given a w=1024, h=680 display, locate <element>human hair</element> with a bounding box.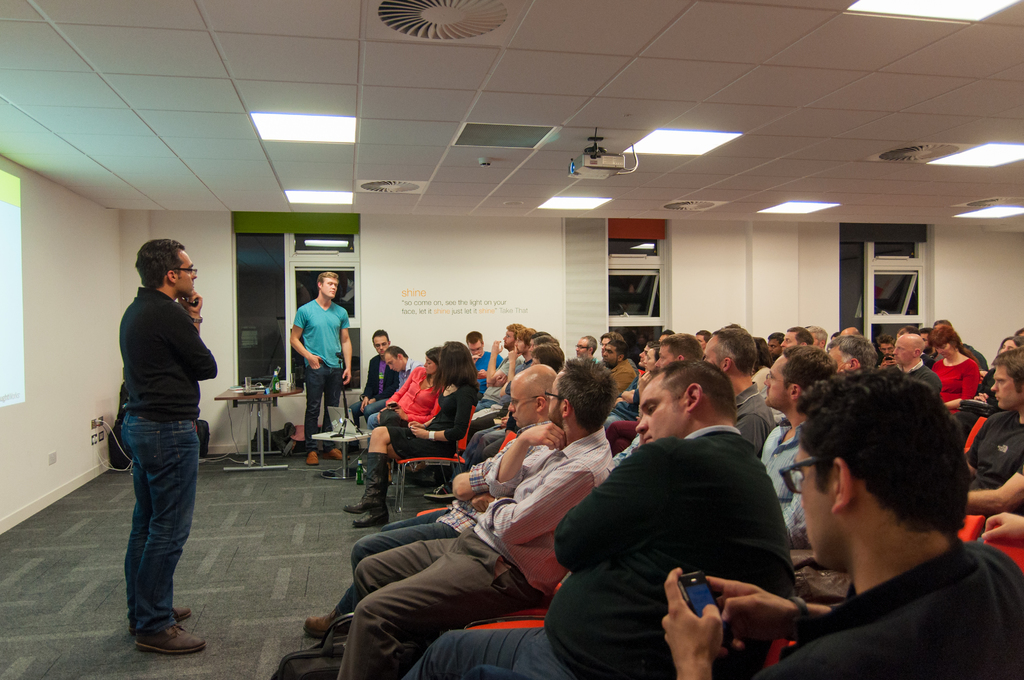
Located: locate(499, 324, 524, 332).
